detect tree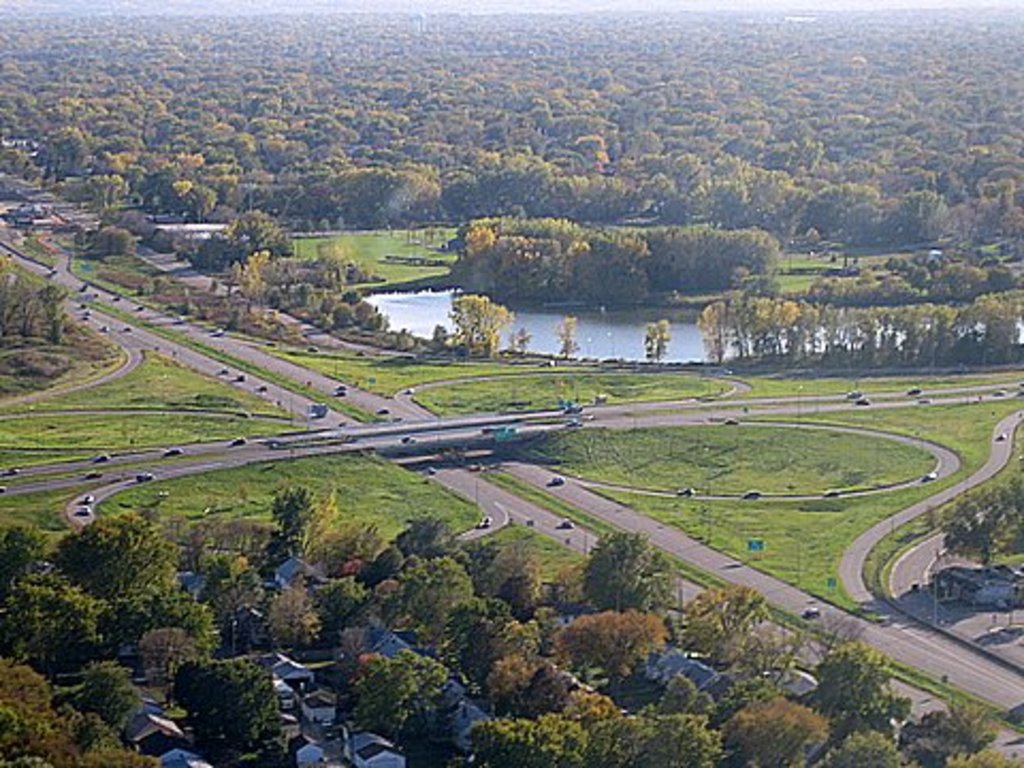
x1=823, y1=723, x2=911, y2=766
